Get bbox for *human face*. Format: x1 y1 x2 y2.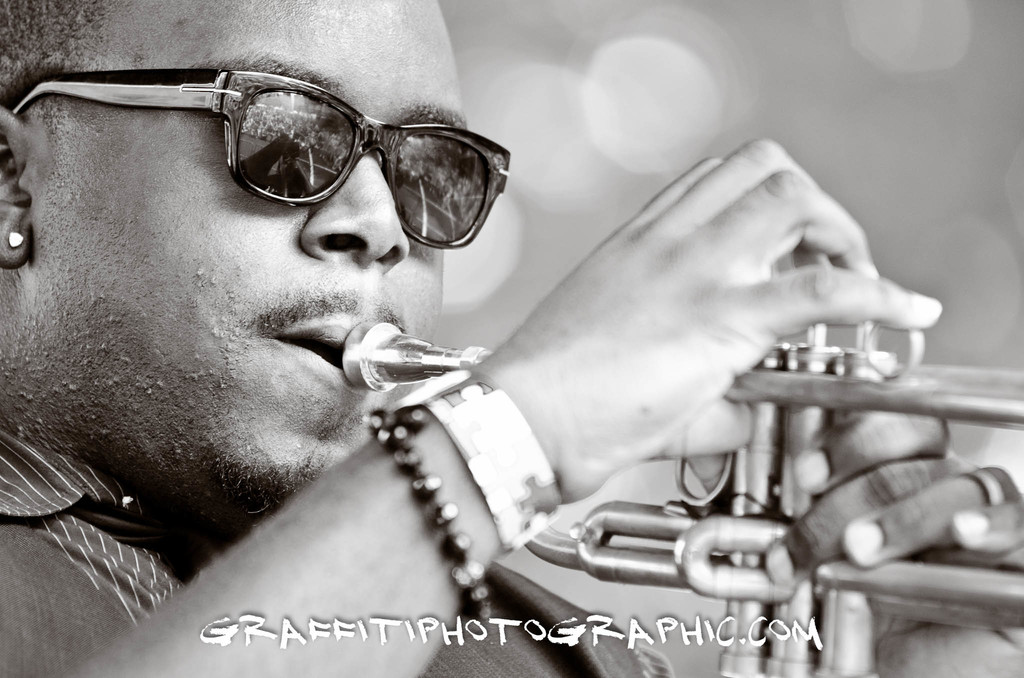
30 0 468 533.
